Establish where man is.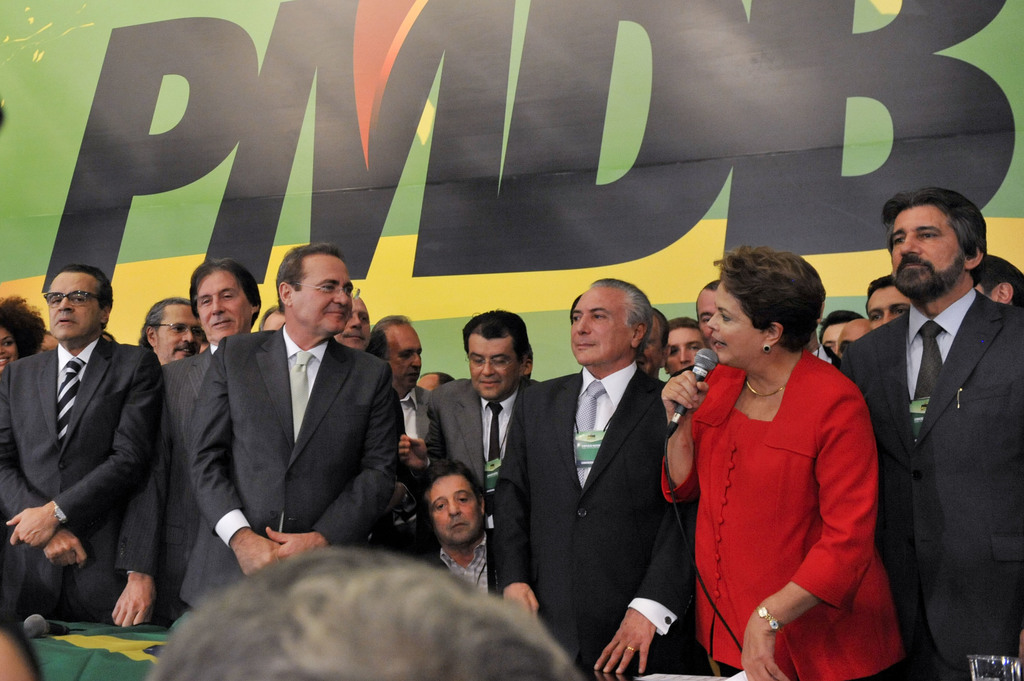
Established at bbox(188, 240, 406, 618).
